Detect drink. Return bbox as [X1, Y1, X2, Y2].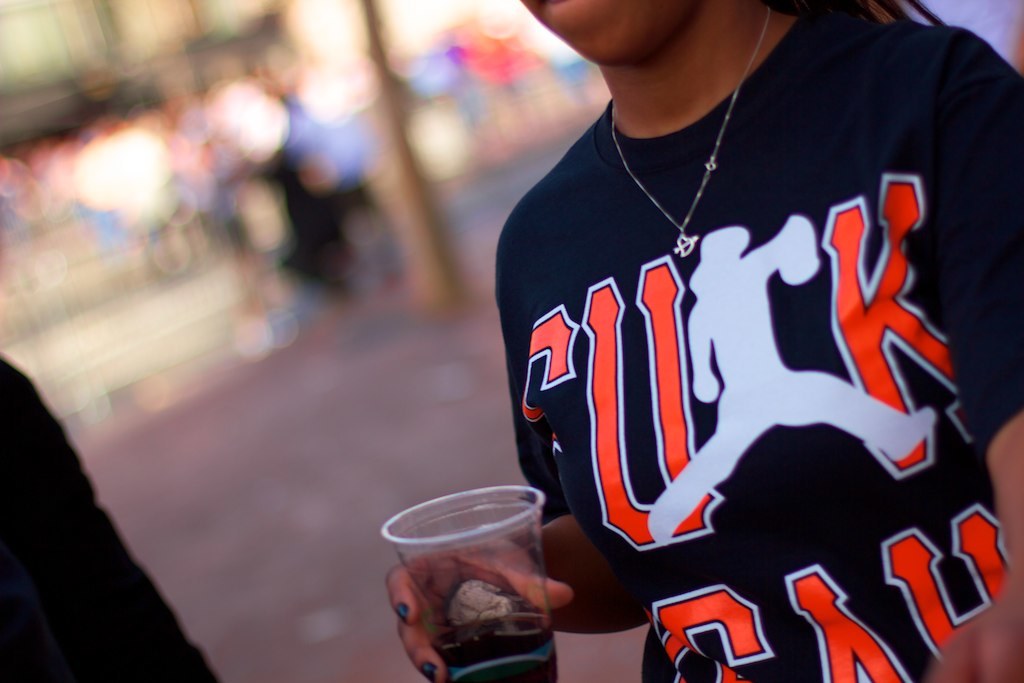
[389, 486, 584, 666].
